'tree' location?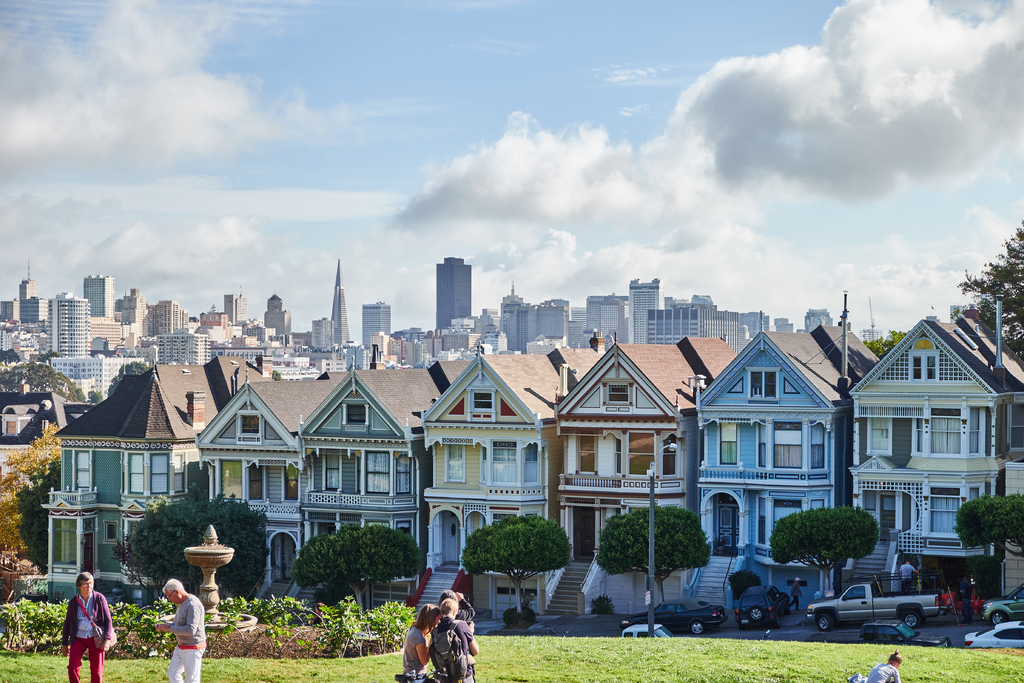
x1=0 y1=417 x2=68 y2=579
